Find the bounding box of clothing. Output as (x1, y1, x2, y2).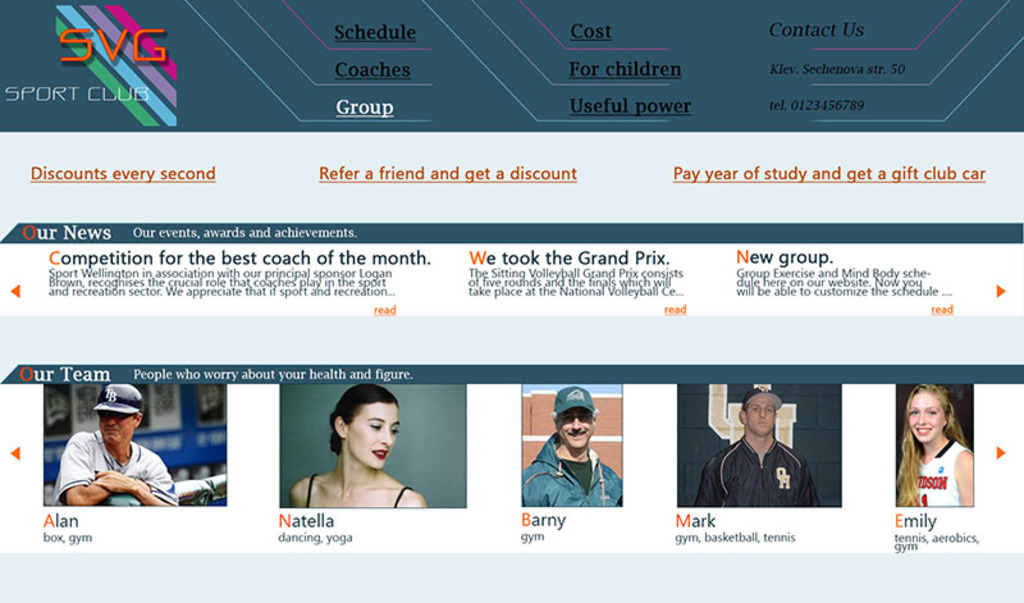
(521, 439, 623, 511).
